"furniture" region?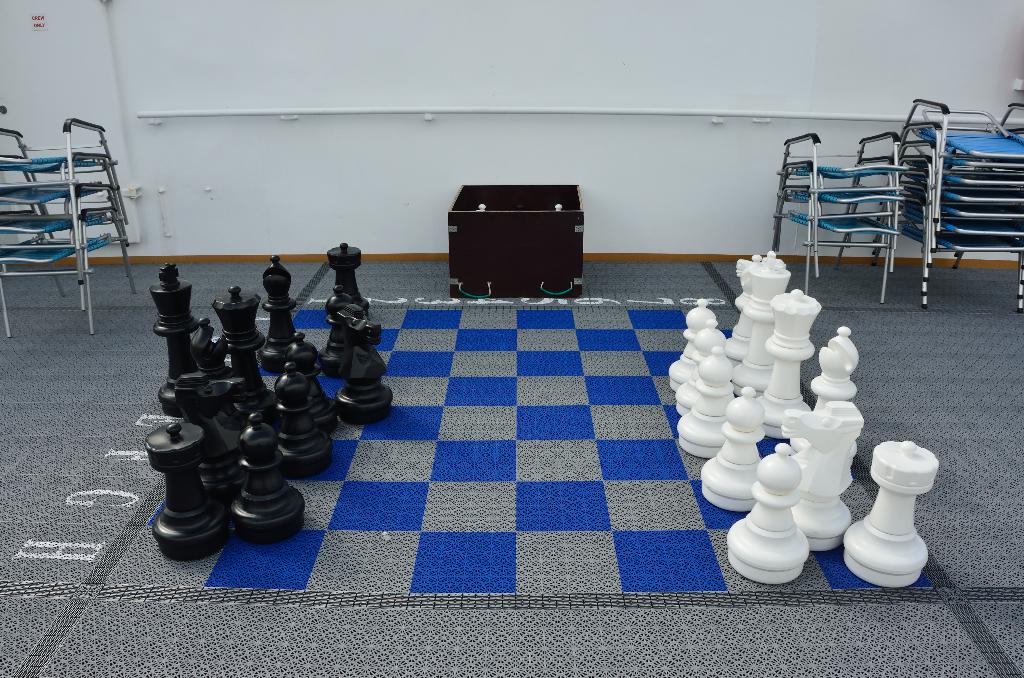
<region>447, 182, 585, 294</region>
